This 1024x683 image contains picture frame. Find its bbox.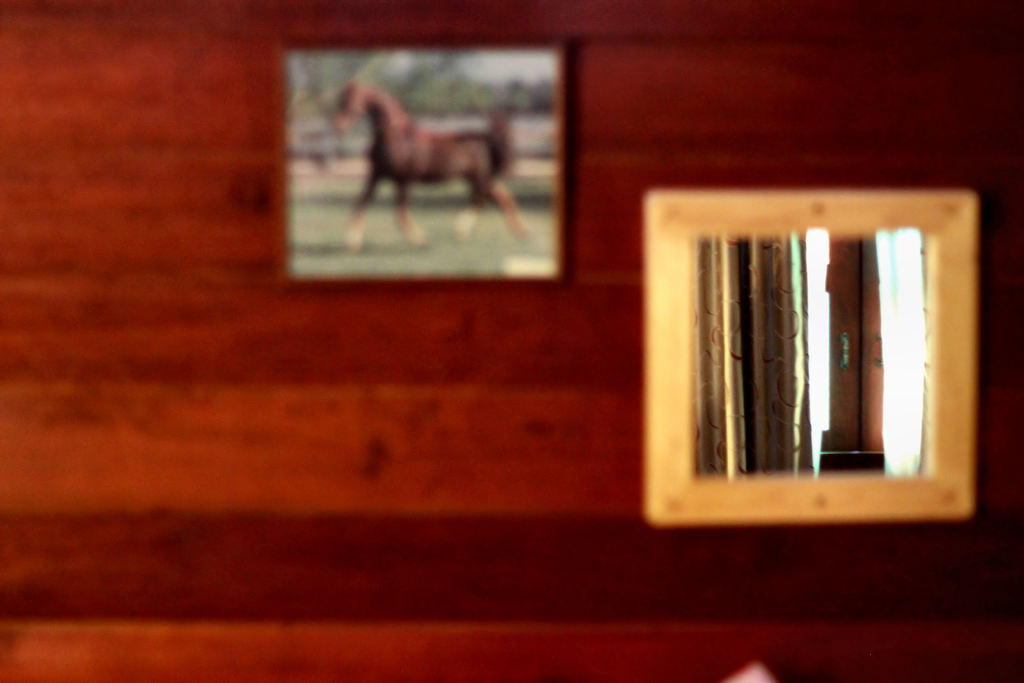
l=641, t=186, r=982, b=511.
